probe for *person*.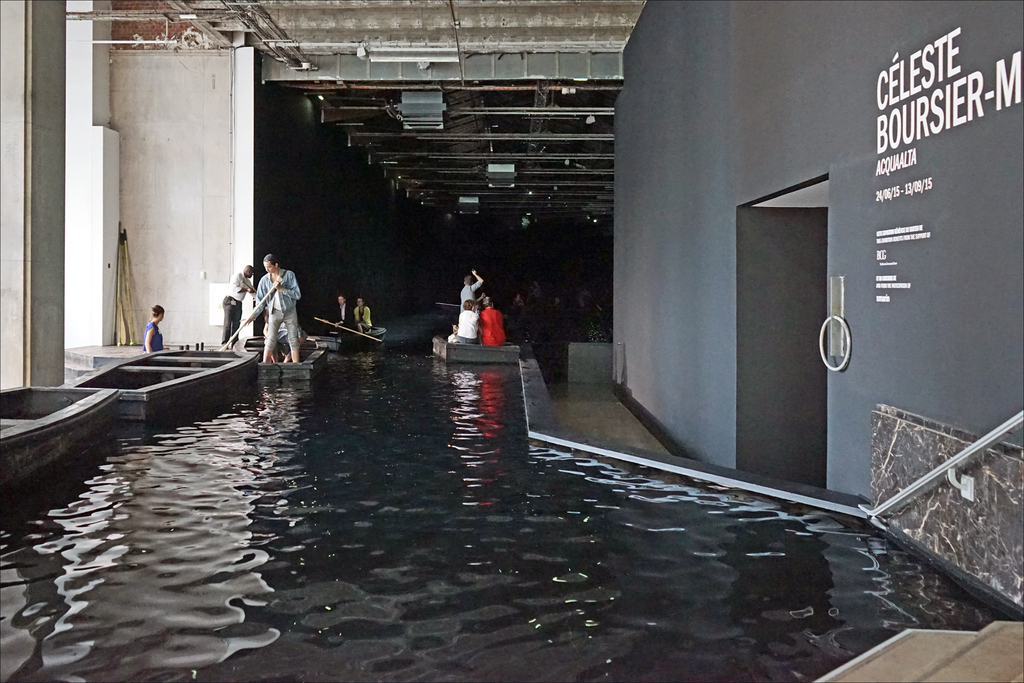
Probe result: [476, 294, 507, 347].
